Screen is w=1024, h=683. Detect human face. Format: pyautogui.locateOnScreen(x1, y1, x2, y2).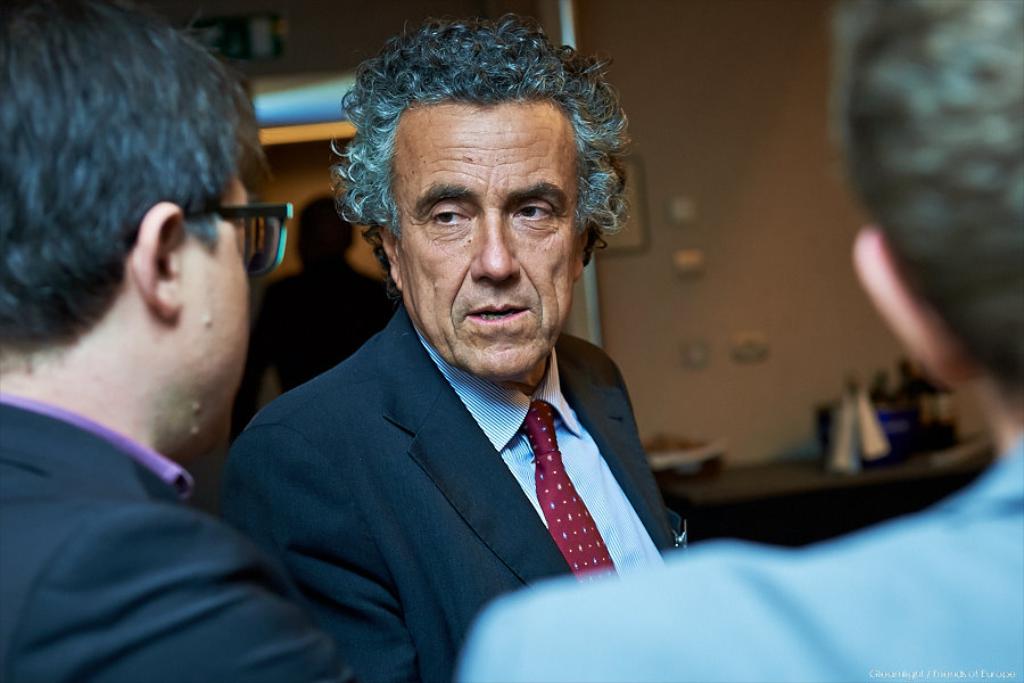
pyautogui.locateOnScreen(396, 94, 592, 373).
